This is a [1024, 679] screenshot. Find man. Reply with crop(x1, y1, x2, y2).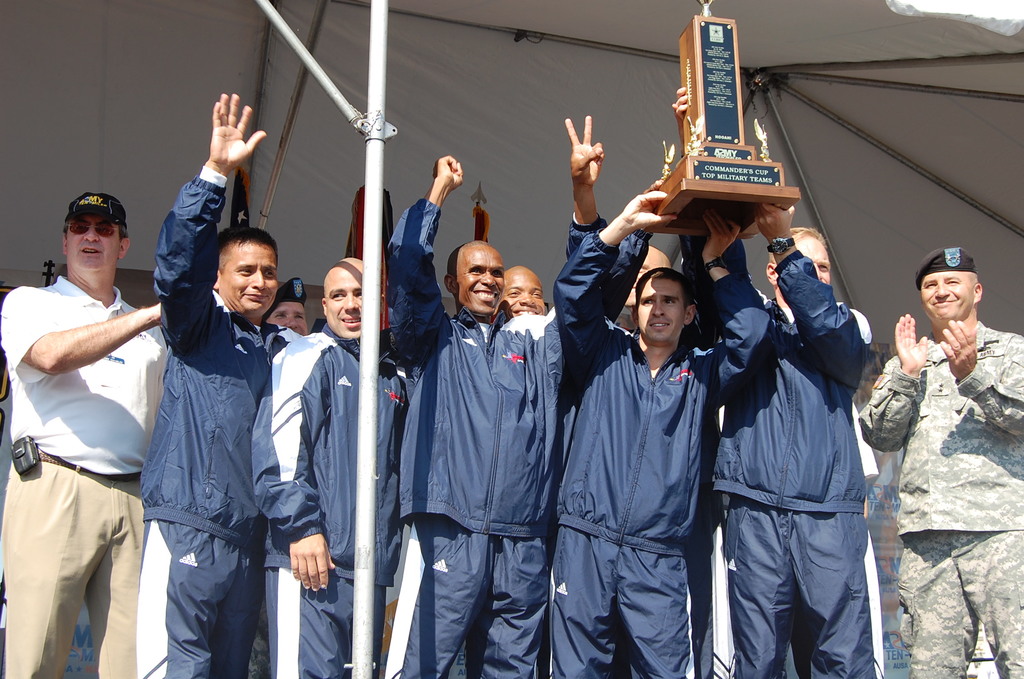
crop(858, 242, 1023, 678).
